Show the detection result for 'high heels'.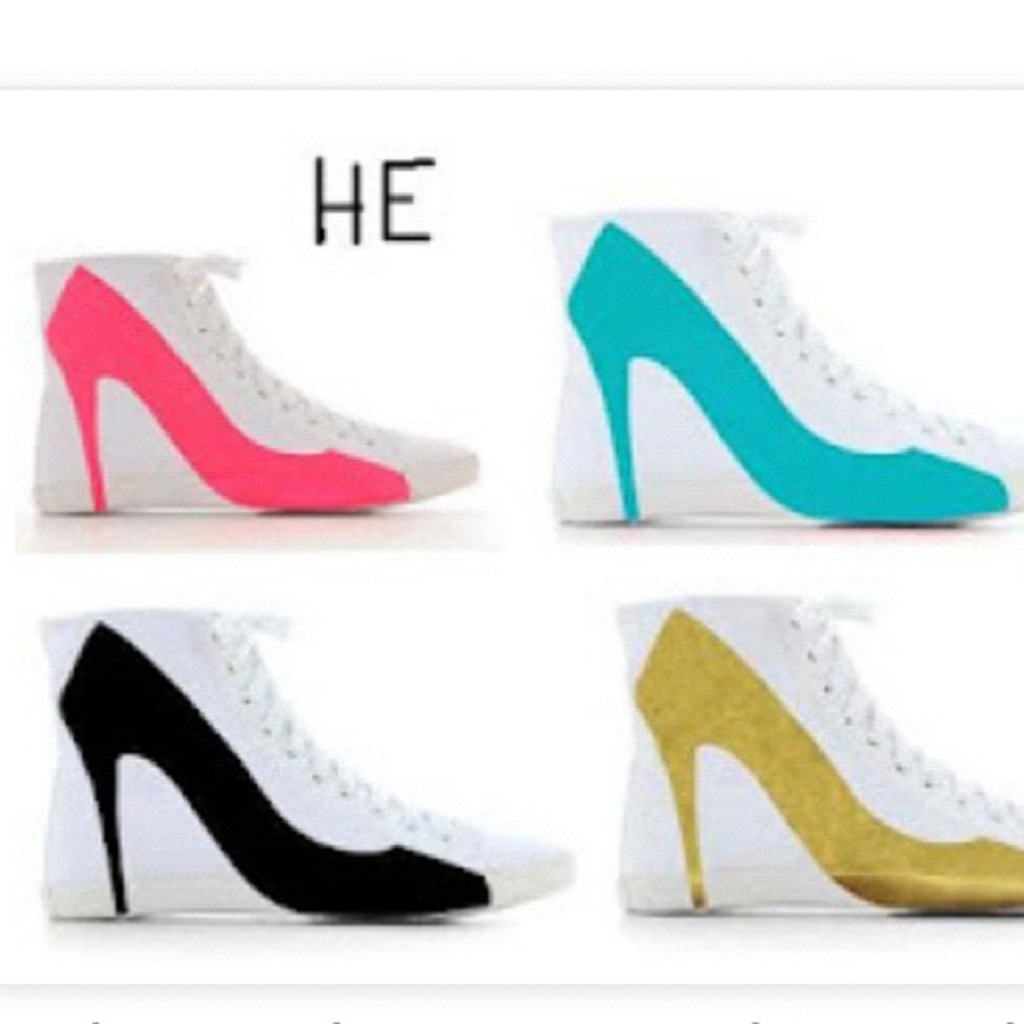
pyautogui.locateOnScreen(566, 218, 1014, 530).
